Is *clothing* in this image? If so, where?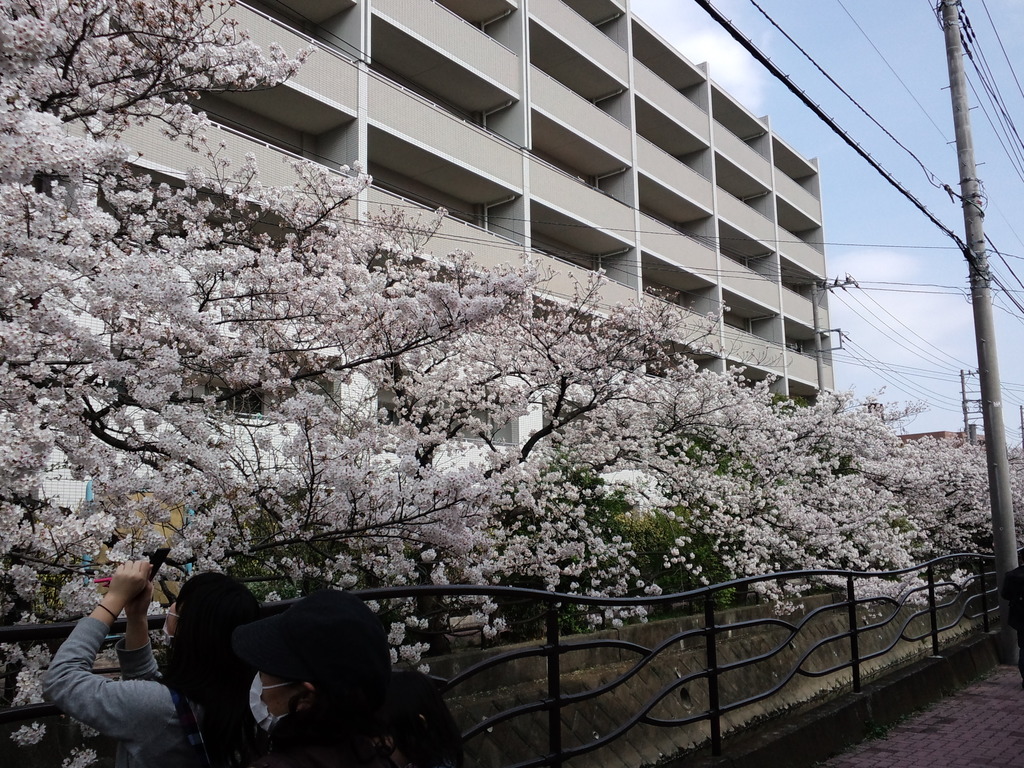
Yes, at 262/676/464/764.
